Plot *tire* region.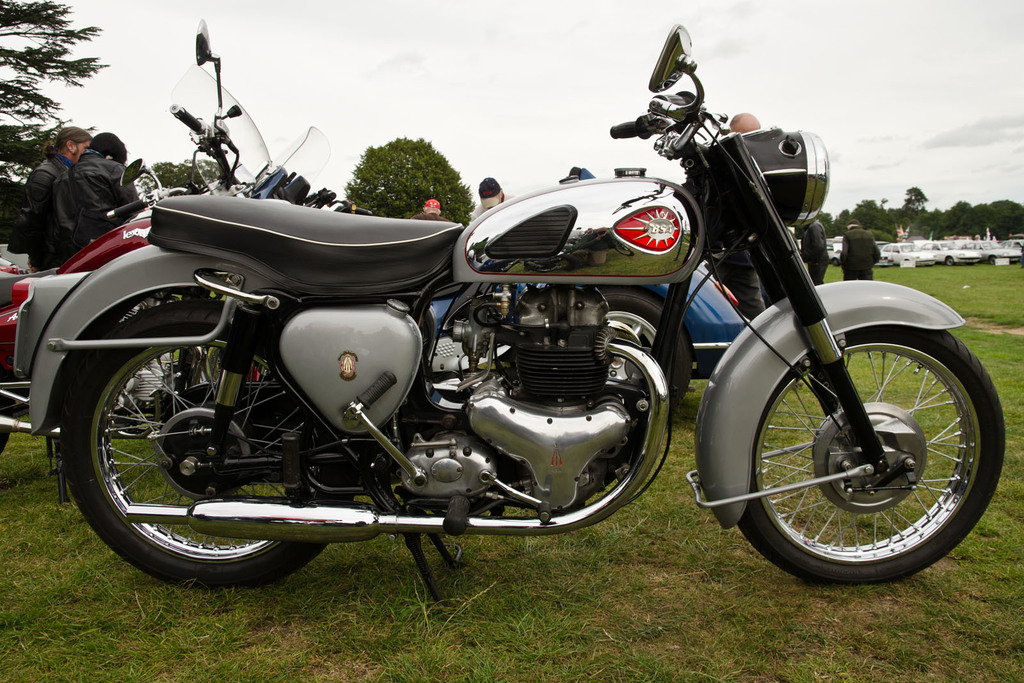
Plotted at {"left": 942, "top": 252, "right": 954, "bottom": 264}.
